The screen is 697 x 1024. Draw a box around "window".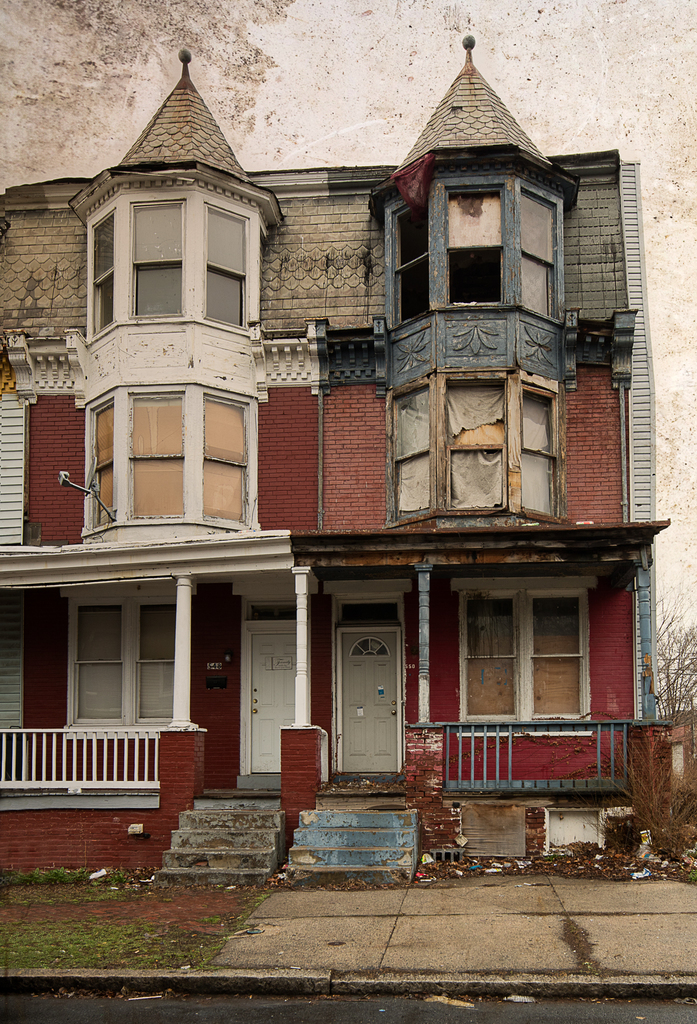
{"x1": 199, "y1": 200, "x2": 245, "y2": 323}.
